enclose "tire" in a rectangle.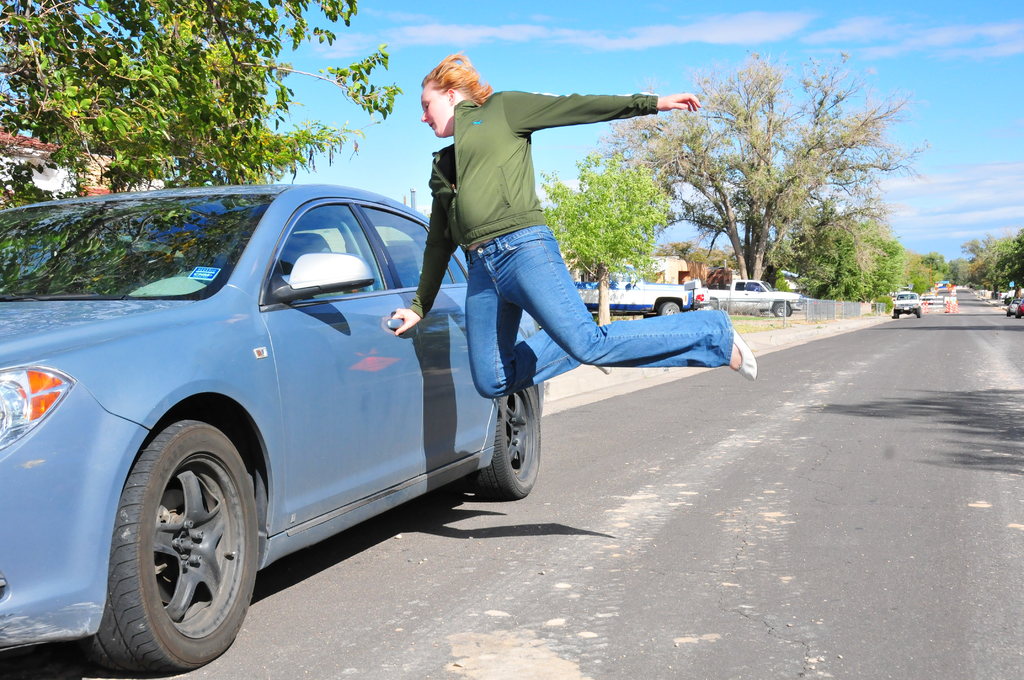
(914, 309, 925, 320).
